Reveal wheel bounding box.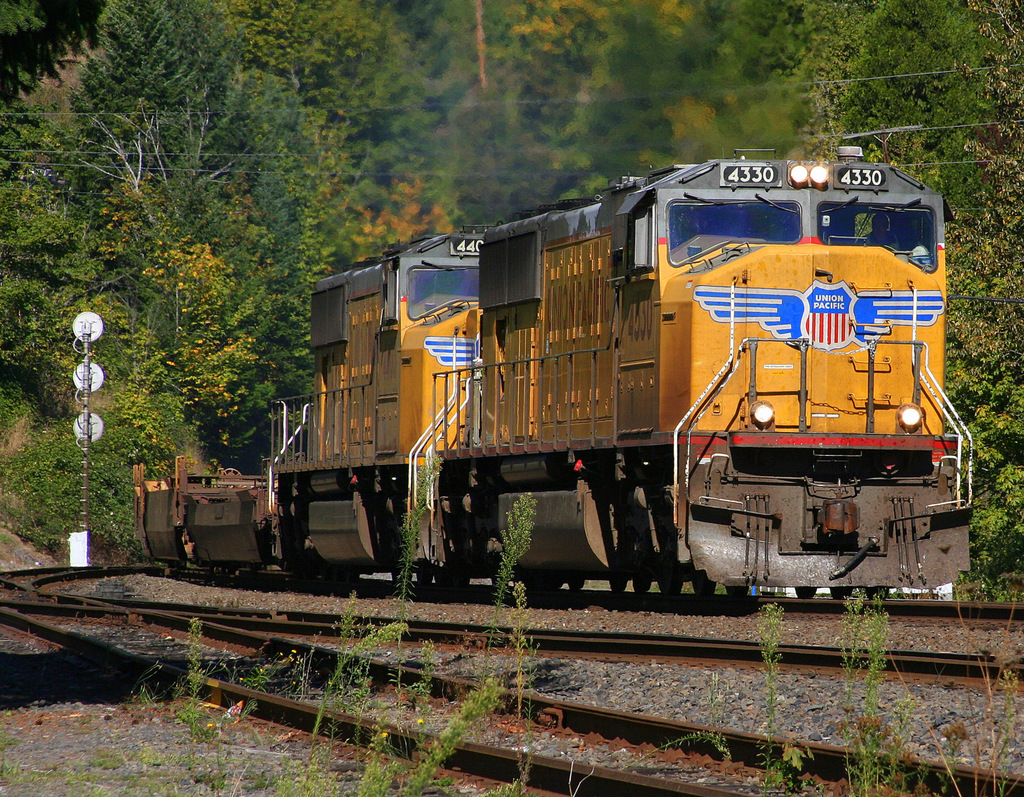
Revealed: box=[661, 577, 684, 597].
